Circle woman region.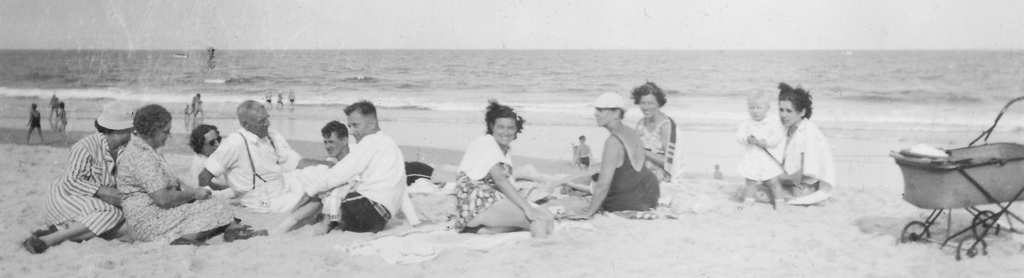
Region: 632 80 675 184.
